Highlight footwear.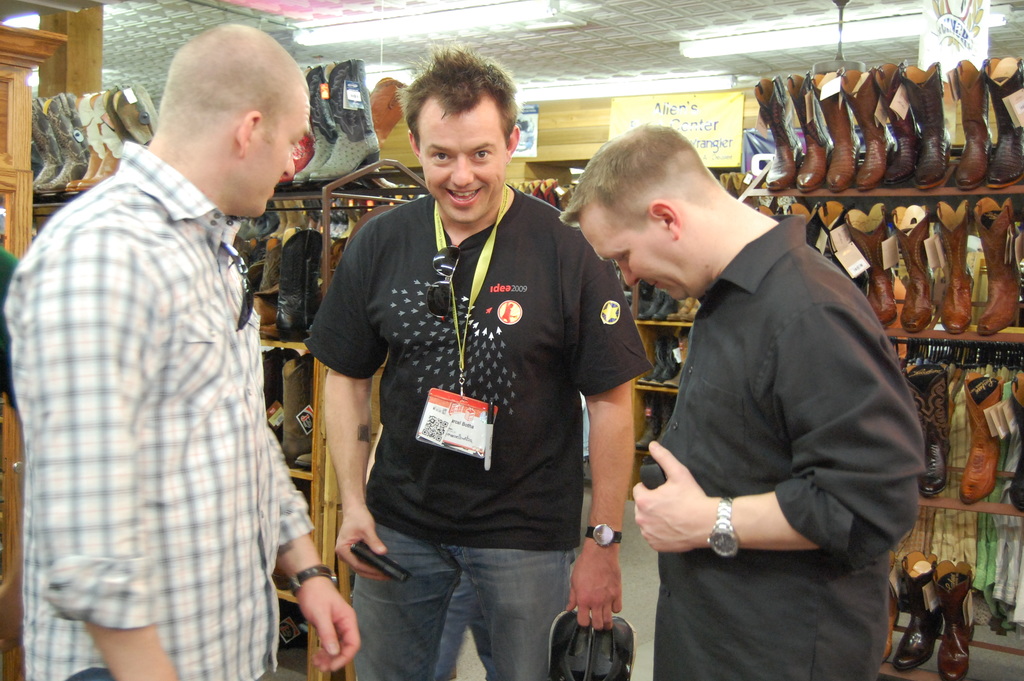
Highlighted region: 880,570,901,664.
